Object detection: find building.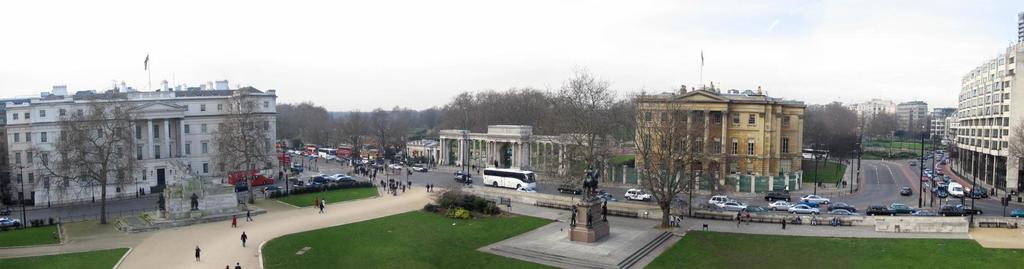
(left=952, top=10, right=1023, bottom=196).
